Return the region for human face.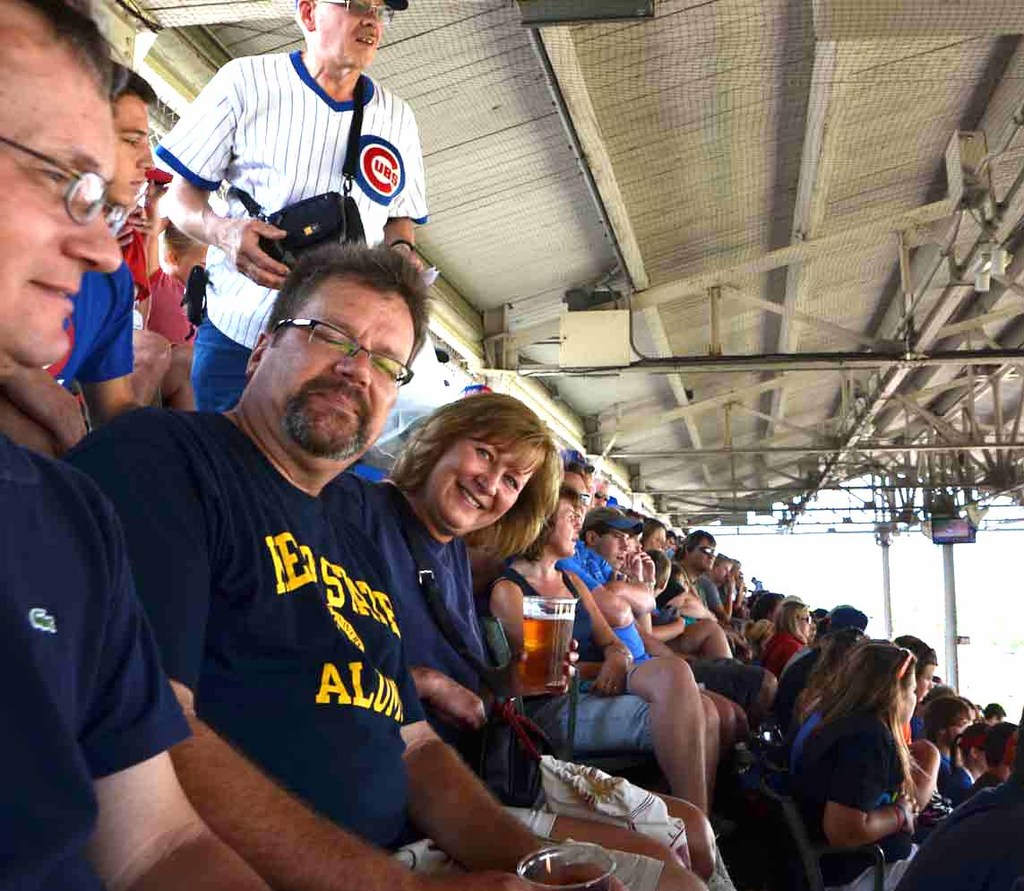
BBox(551, 509, 584, 554).
